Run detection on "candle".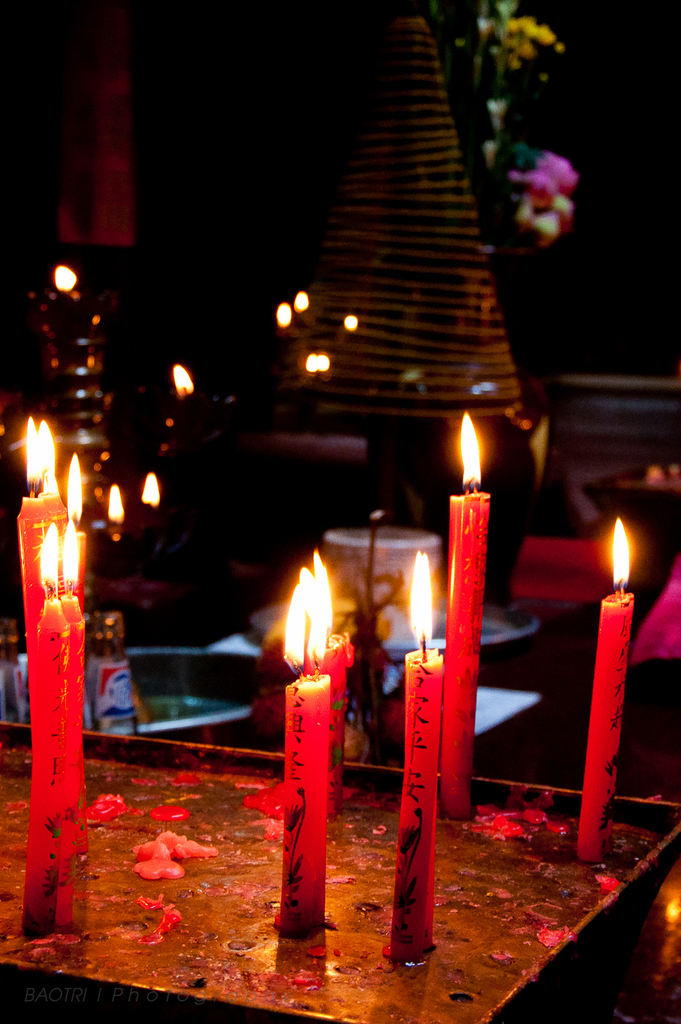
Result: Rect(278, 573, 317, 941).
